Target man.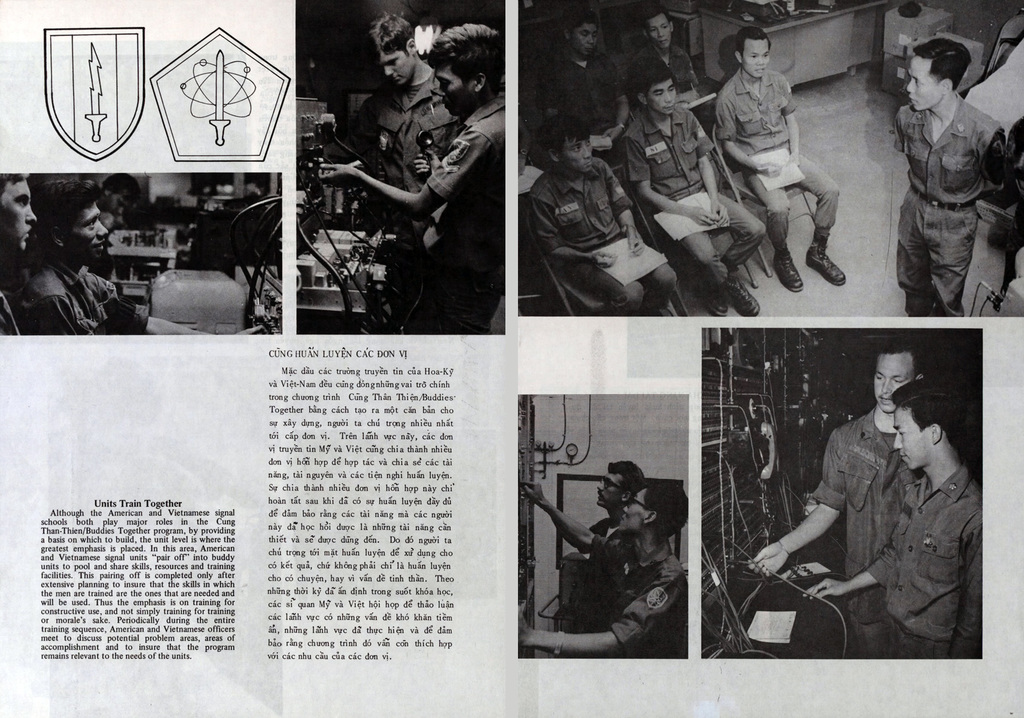
Target region: Rect(748, 336, 927, 642).
